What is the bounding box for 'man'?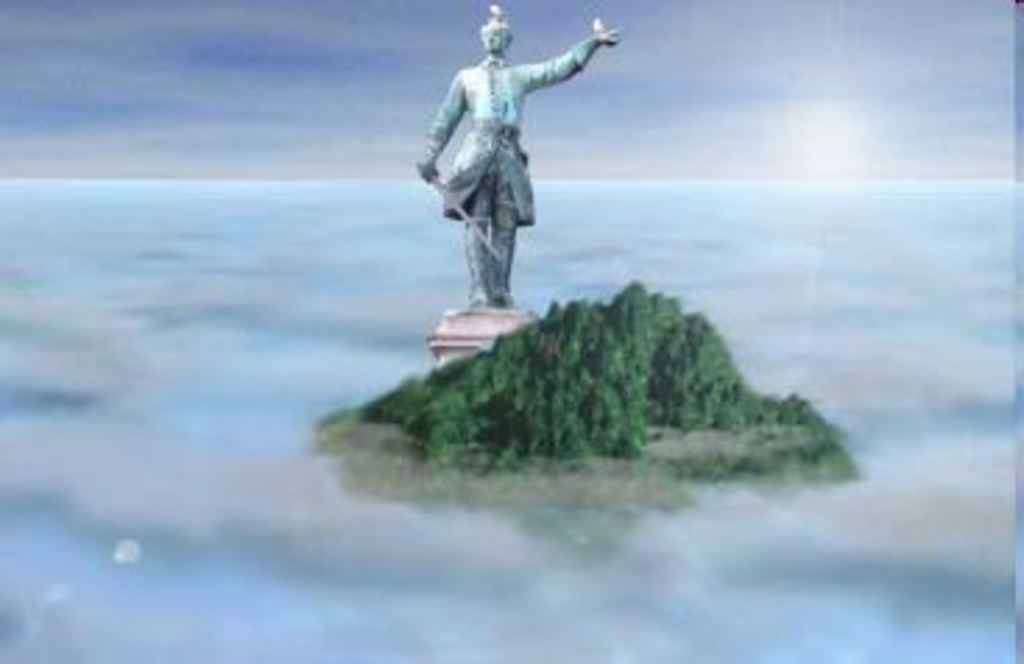
413/6/645/310.
